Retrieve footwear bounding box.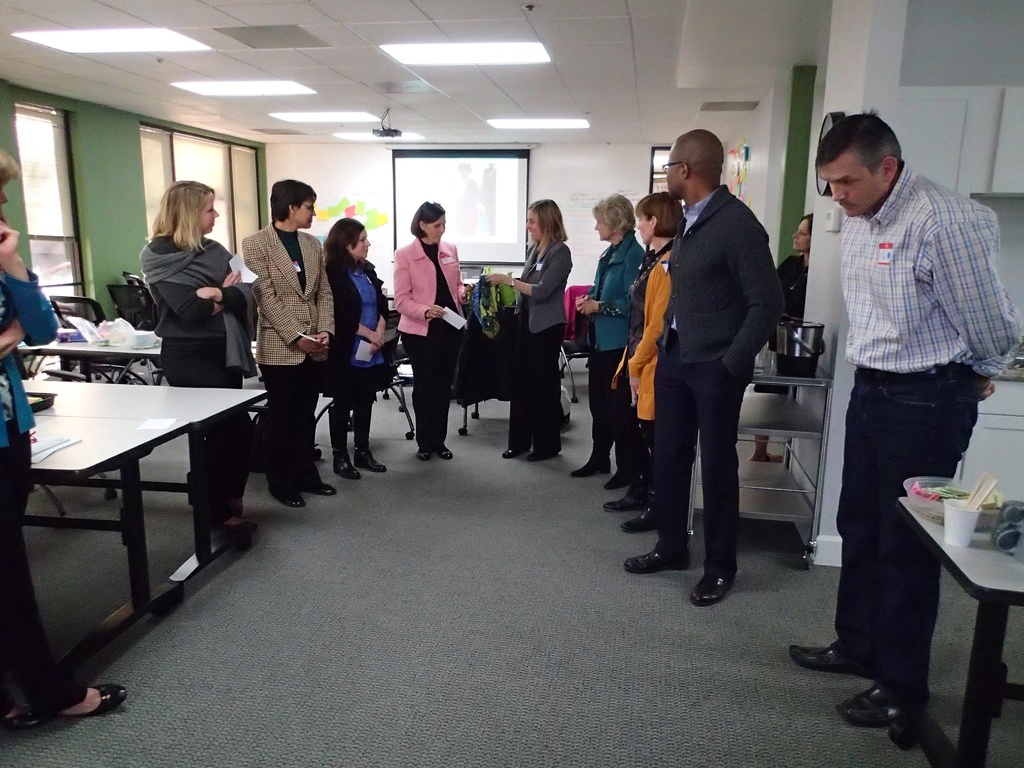
Bounding box: 602/487/646/509.
